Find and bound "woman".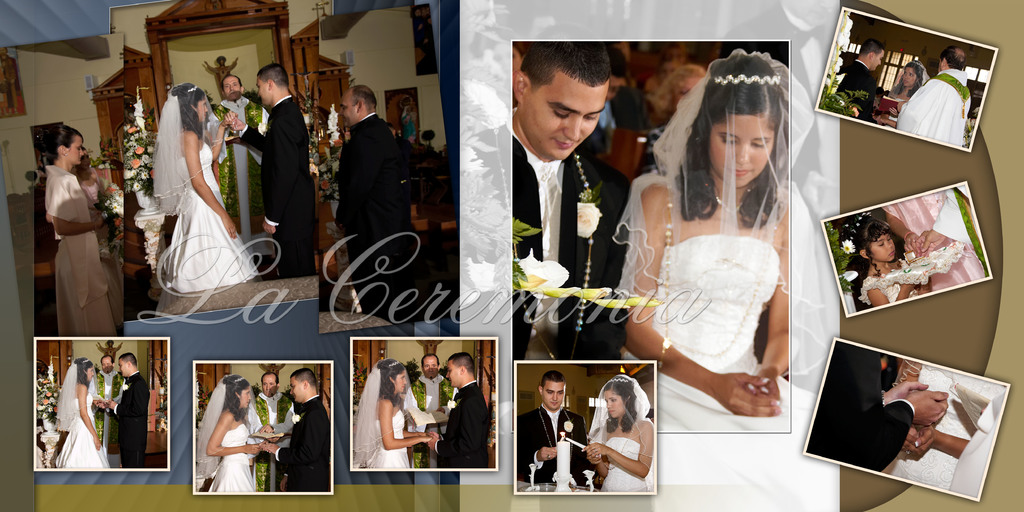
Bound: select_region(357, 356, 437, 467).
